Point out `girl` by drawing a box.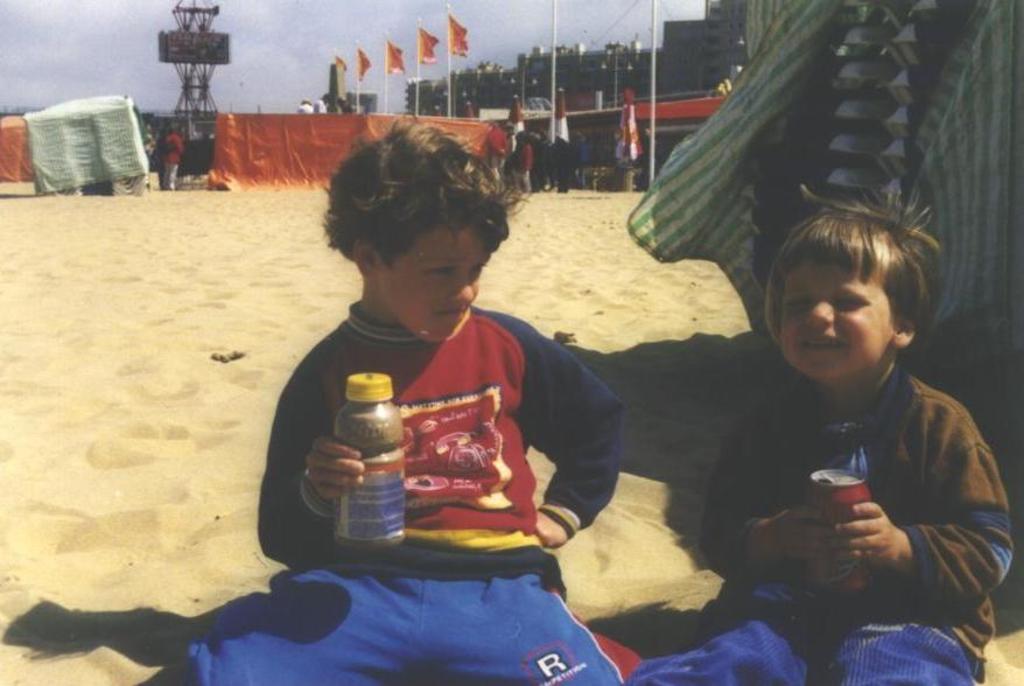
[x1=625, y1=177, x2=1014, y2=685].
